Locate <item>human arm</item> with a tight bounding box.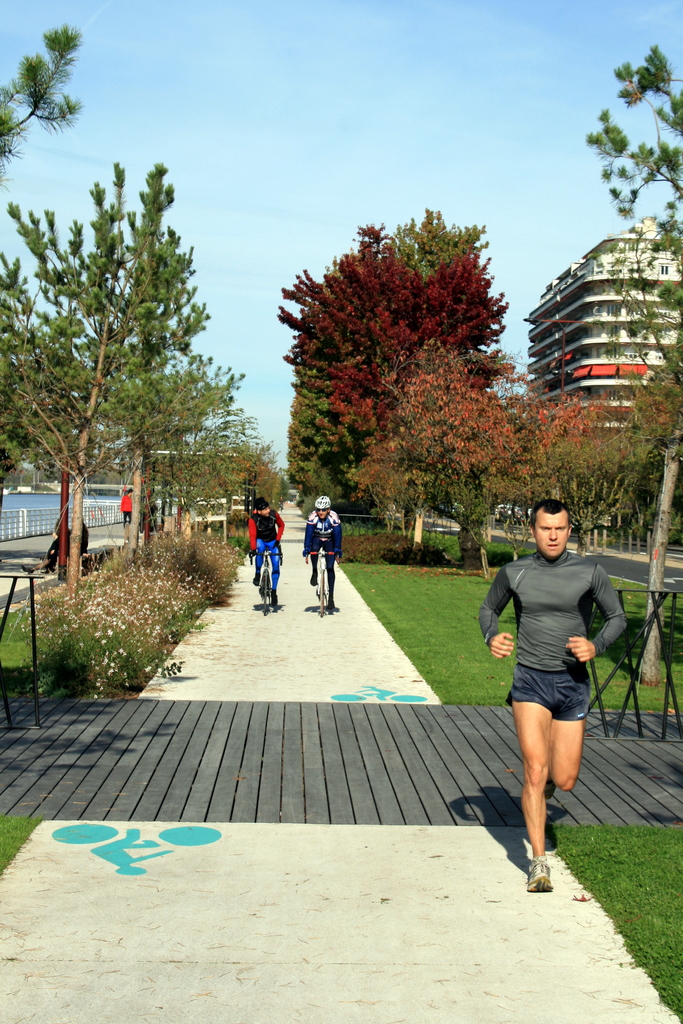
(274, 511, 286, 547).
